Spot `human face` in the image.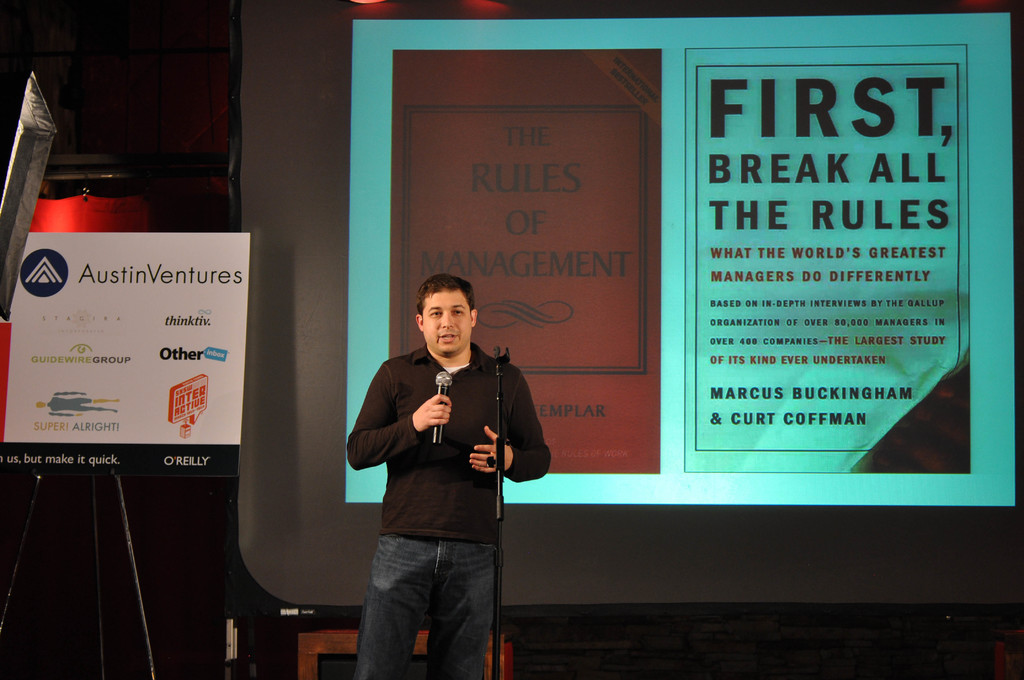
`human face` found at crop(422, 286, 472, 357).
